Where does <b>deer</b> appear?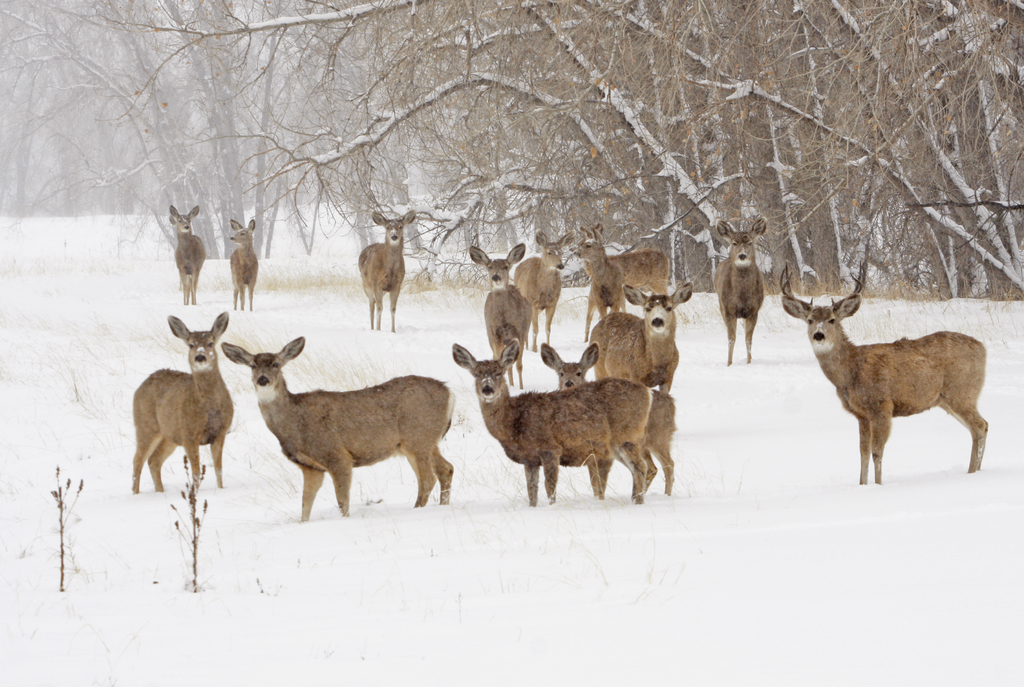
Appears at box=[716, 214, 762, 360].
